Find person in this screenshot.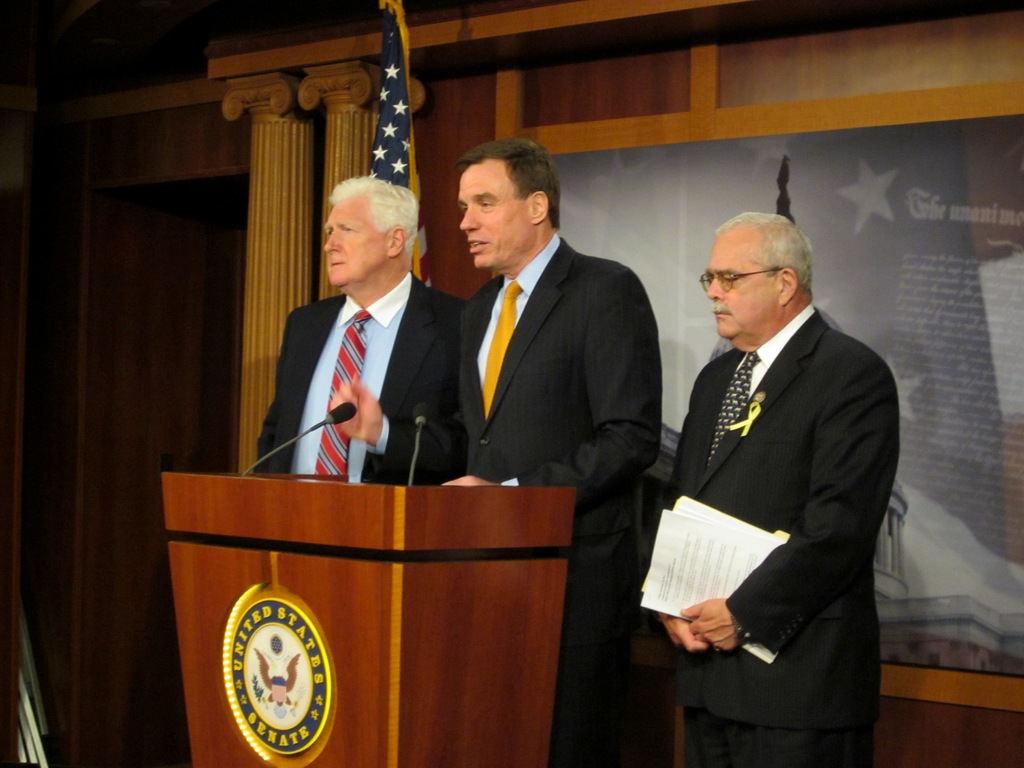
The bounding box for person is pyautogui.locateOnScreen(326, 136, 664, 767).
